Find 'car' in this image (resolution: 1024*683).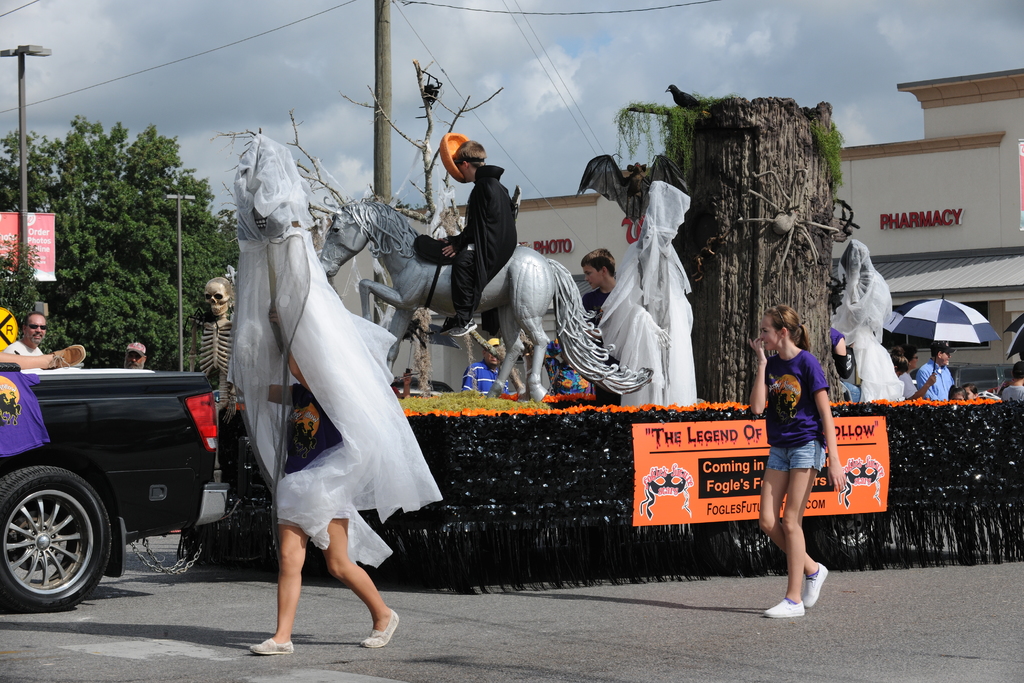
detection(0, 366, 232, 614).
